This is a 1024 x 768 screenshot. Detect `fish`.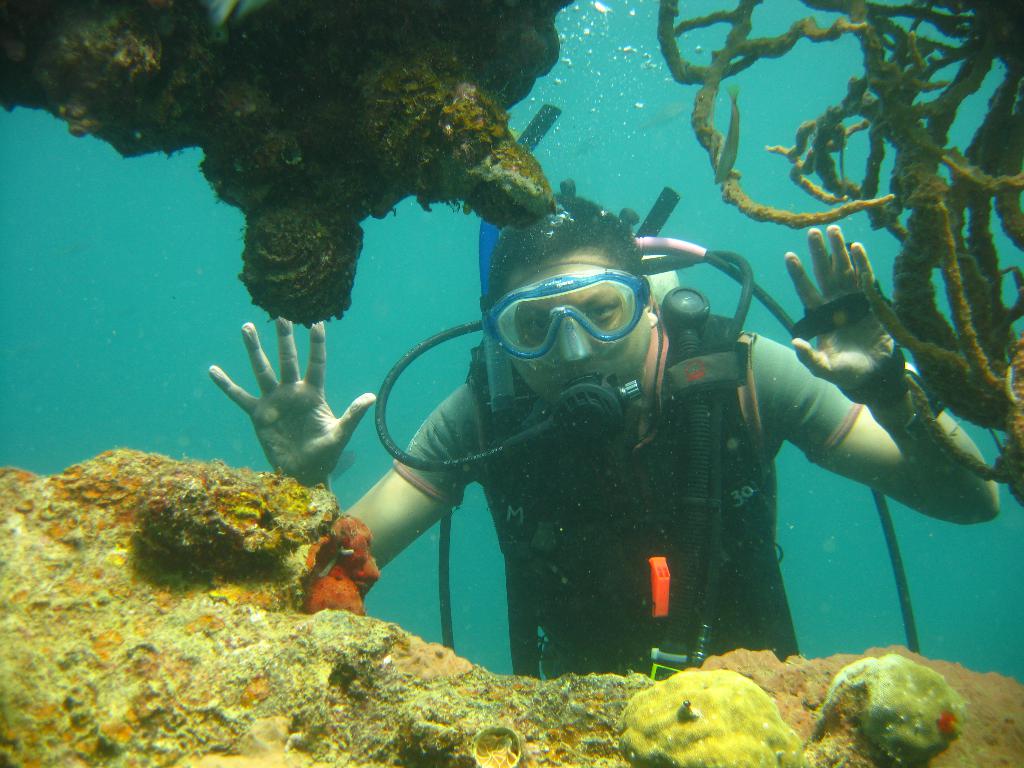
box=[721, 79, 739, 182].
